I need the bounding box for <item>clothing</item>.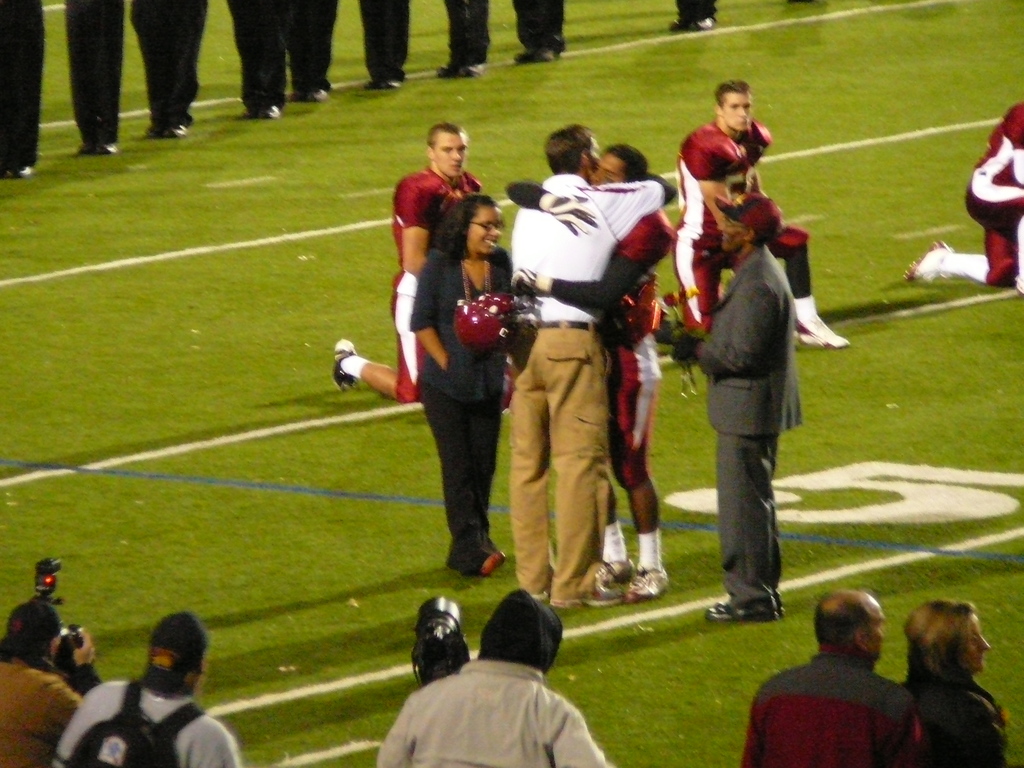
Here it is: 273, 0, 335, 96.
